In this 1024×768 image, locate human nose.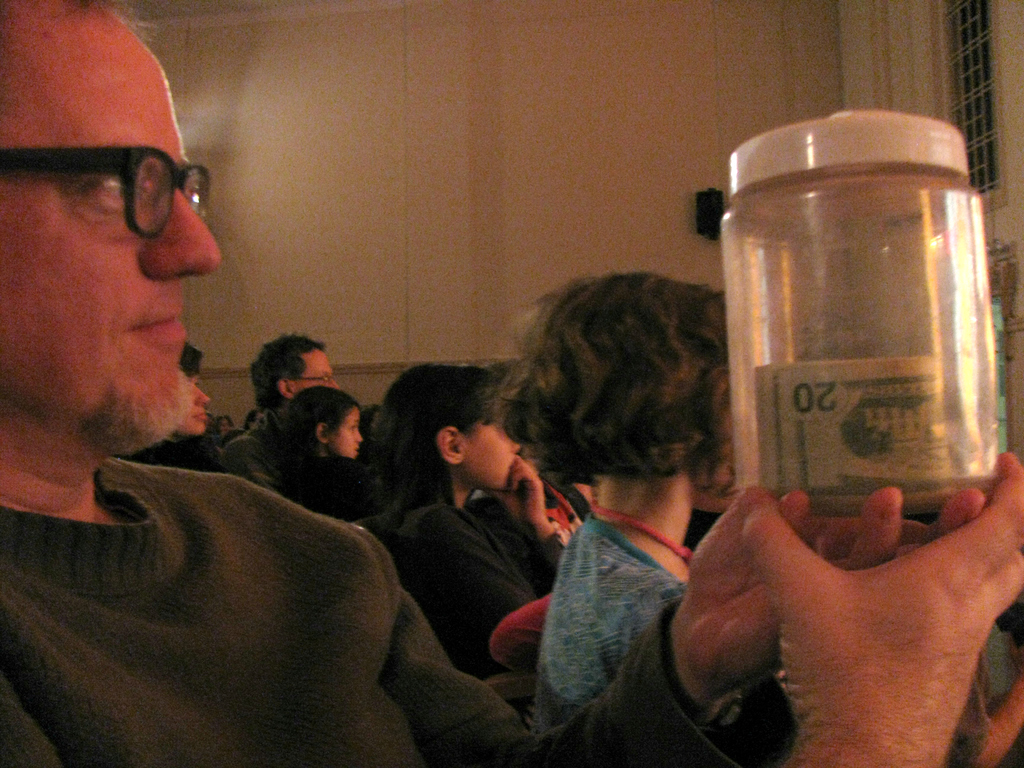
Bounding box: [x1=328, y1=379, x2=339, y2=388].
